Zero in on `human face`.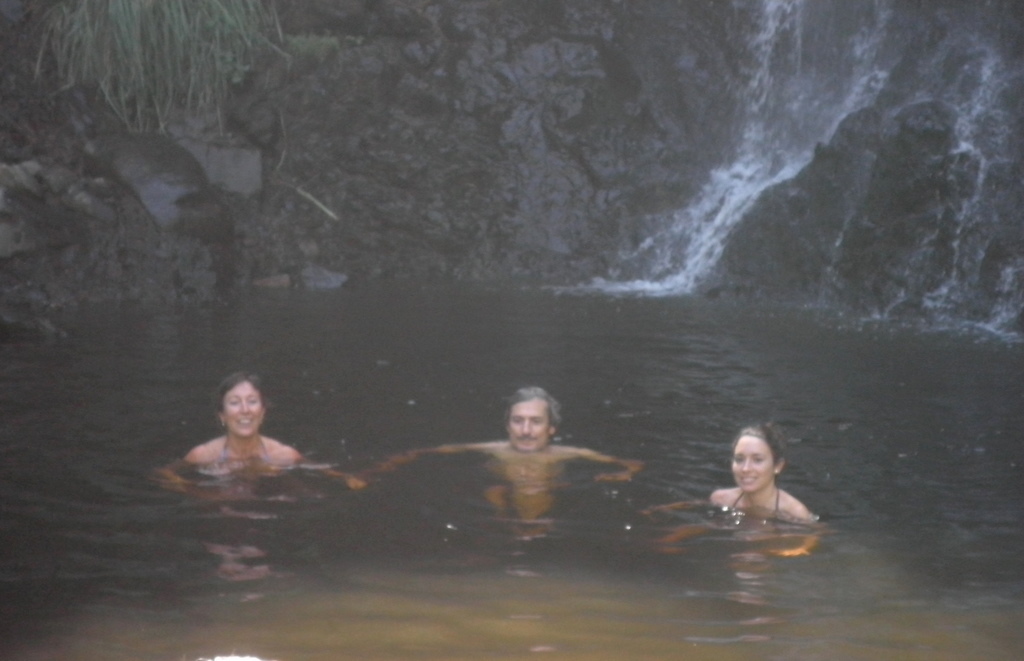
Zeroed in: region(227, 382, 260, 435).
